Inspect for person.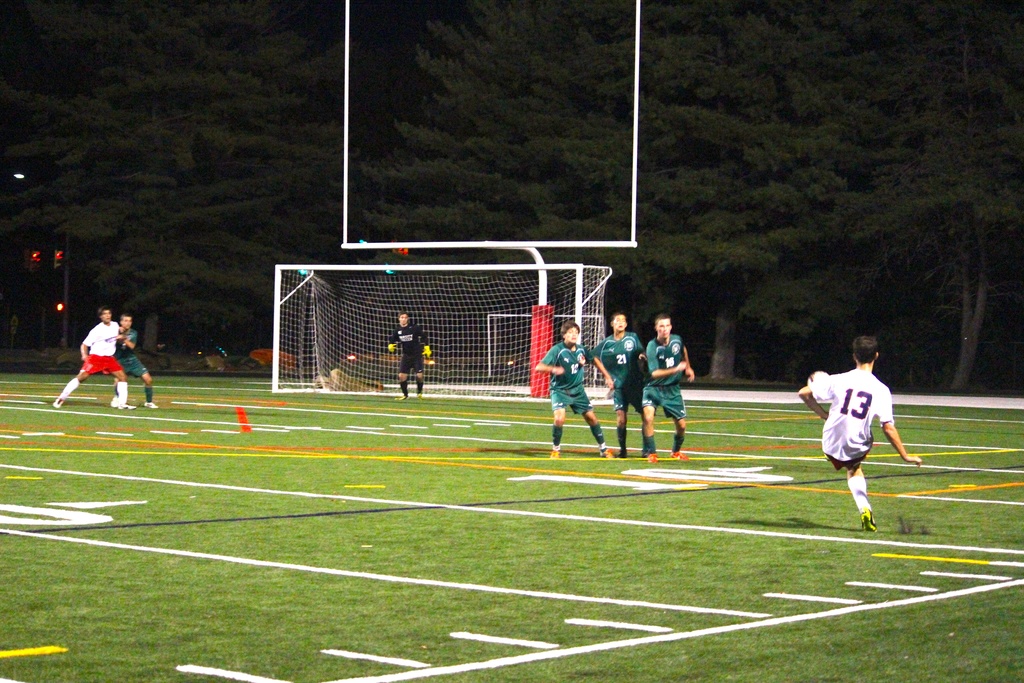
Inspection: (535, 319, 611, 460).
